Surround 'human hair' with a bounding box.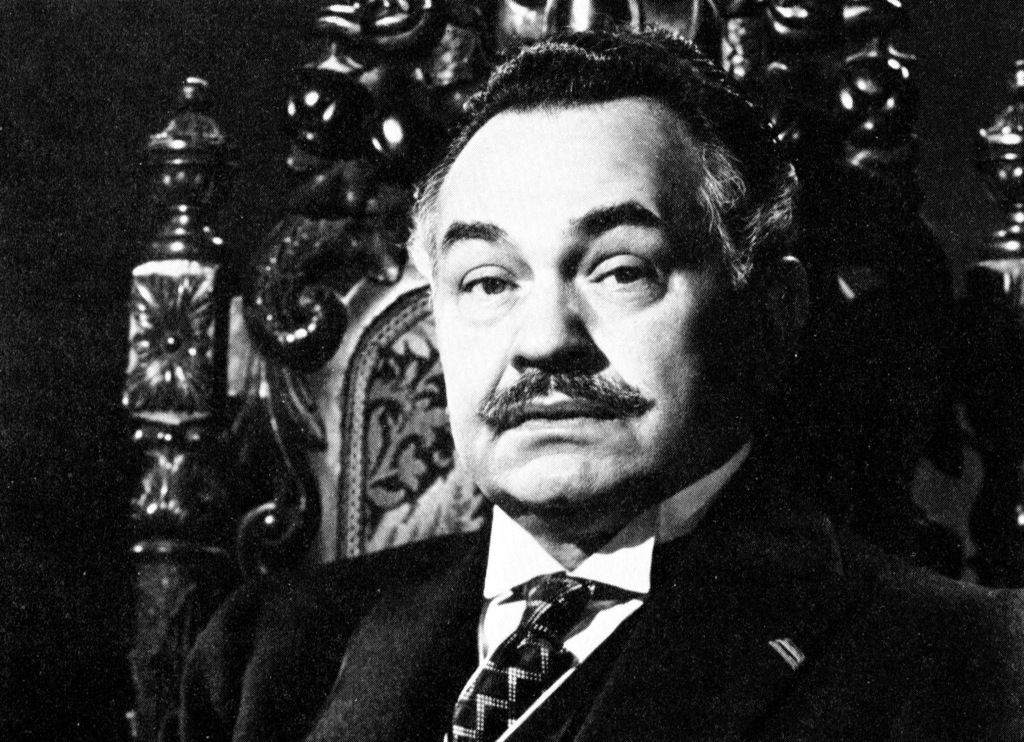
{"left": 444, "top": 24, "right": 805, "bottom": 367}.
